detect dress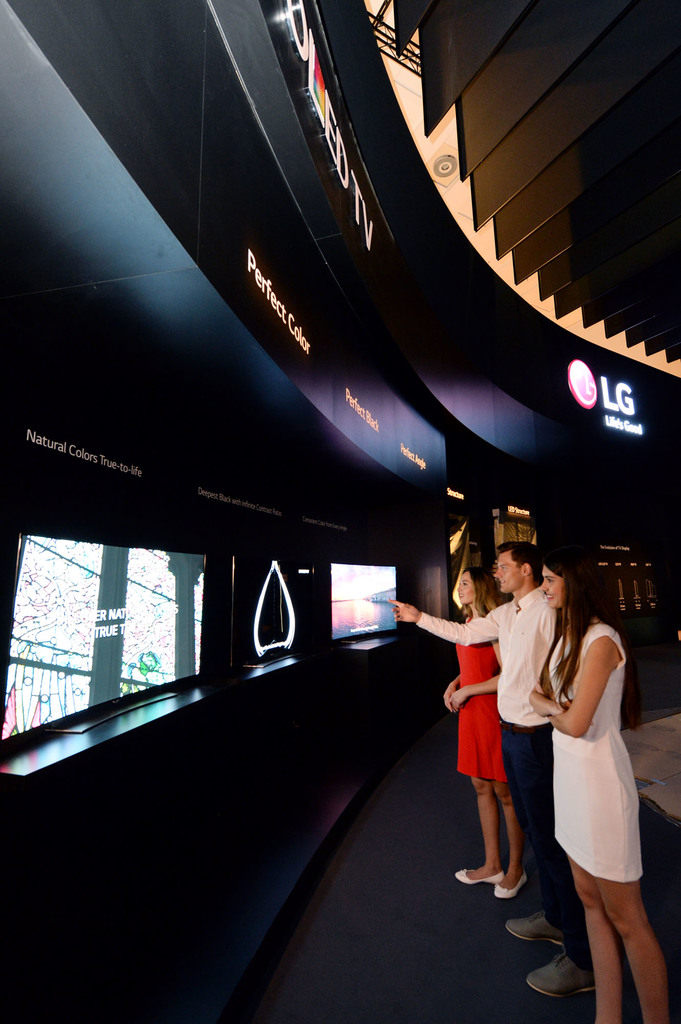
<bbox>546, 625, 645, 879</bbox>
